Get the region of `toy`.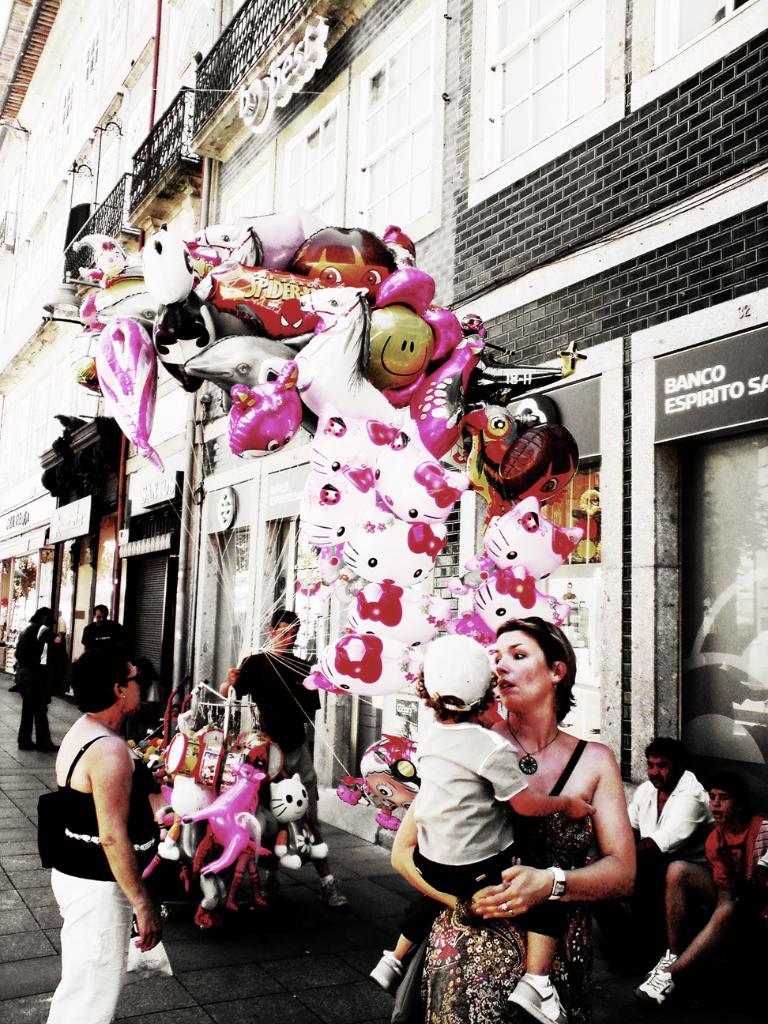
select_region(216, 214, 310, 276).
